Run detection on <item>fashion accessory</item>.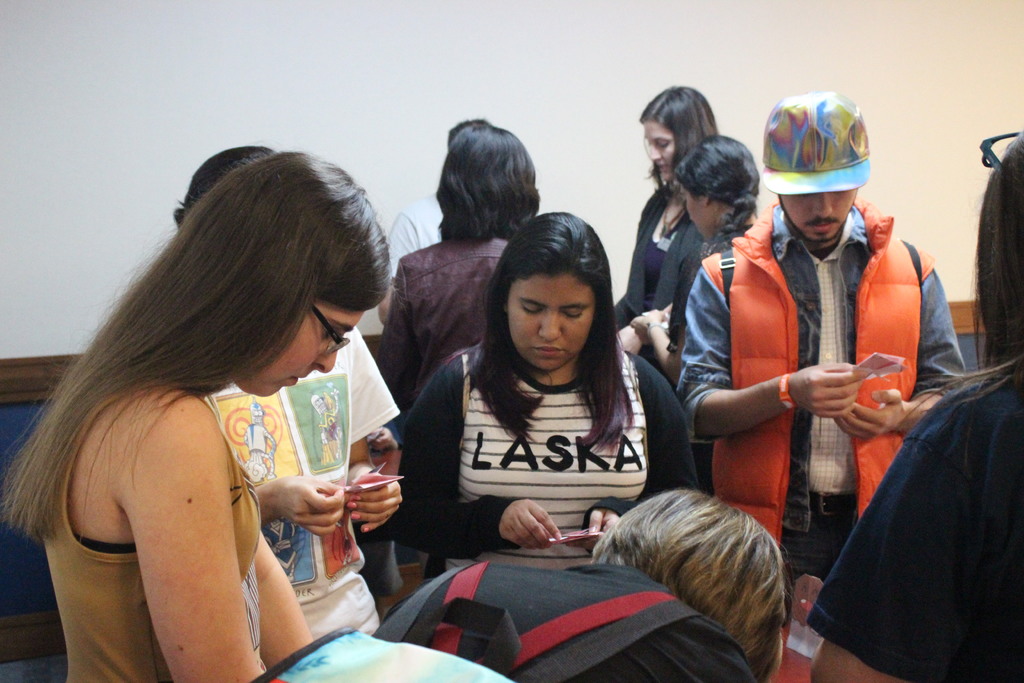
Result: (808, 490, 860, 518).
